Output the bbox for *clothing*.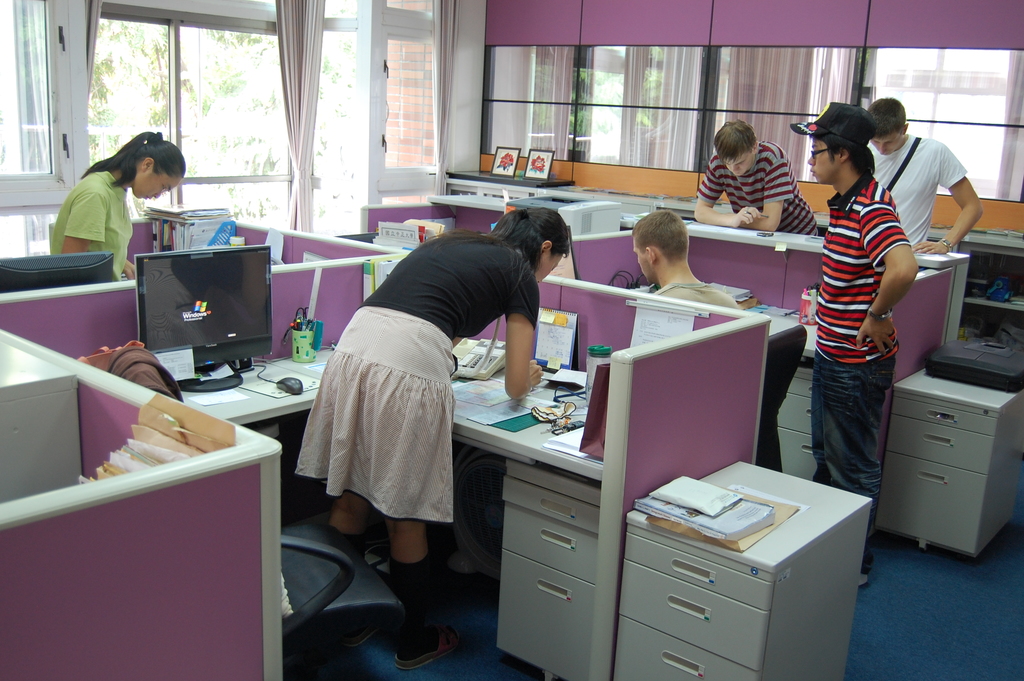
select_region(702, 140, 815, 235).
